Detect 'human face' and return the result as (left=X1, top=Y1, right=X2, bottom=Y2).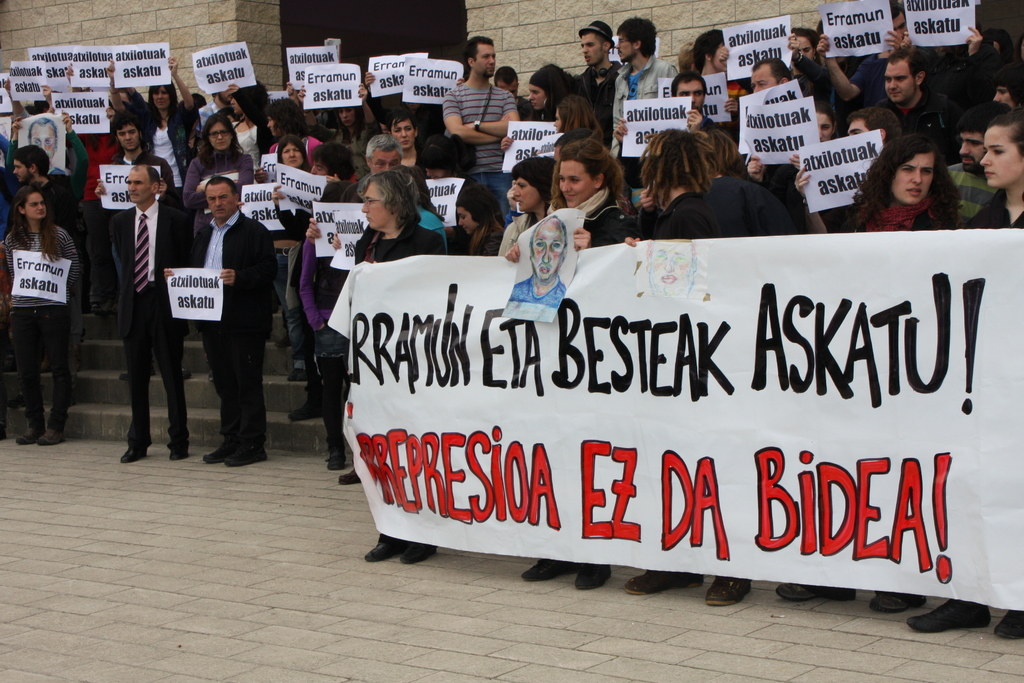
(left=514, top=179, right=543, bottom=215).
